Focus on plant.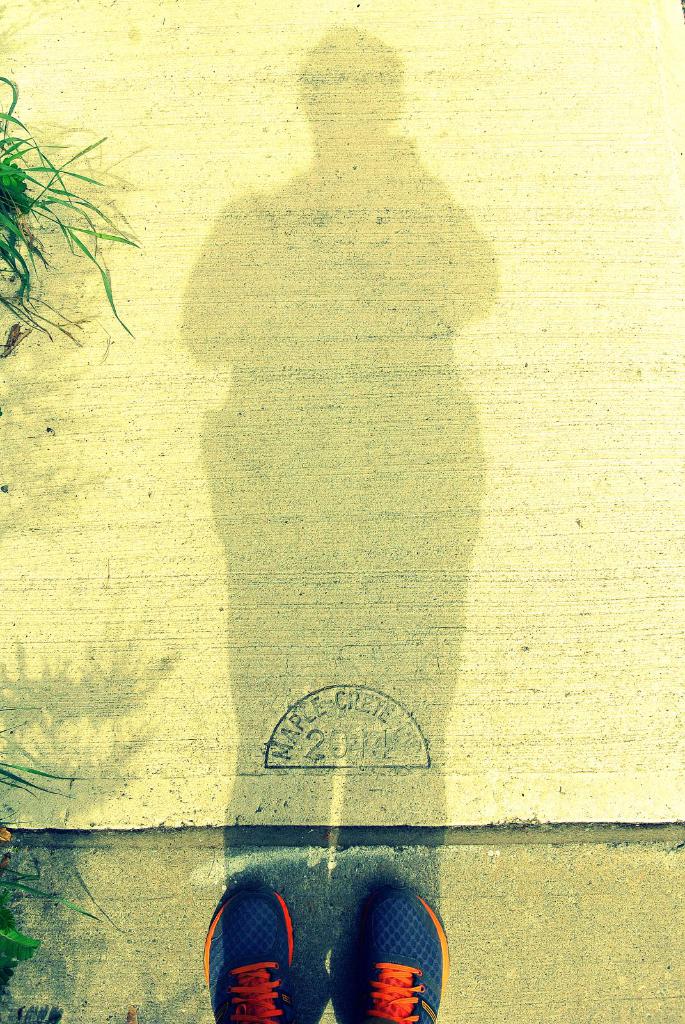
Focused at 17:97:148:373.
